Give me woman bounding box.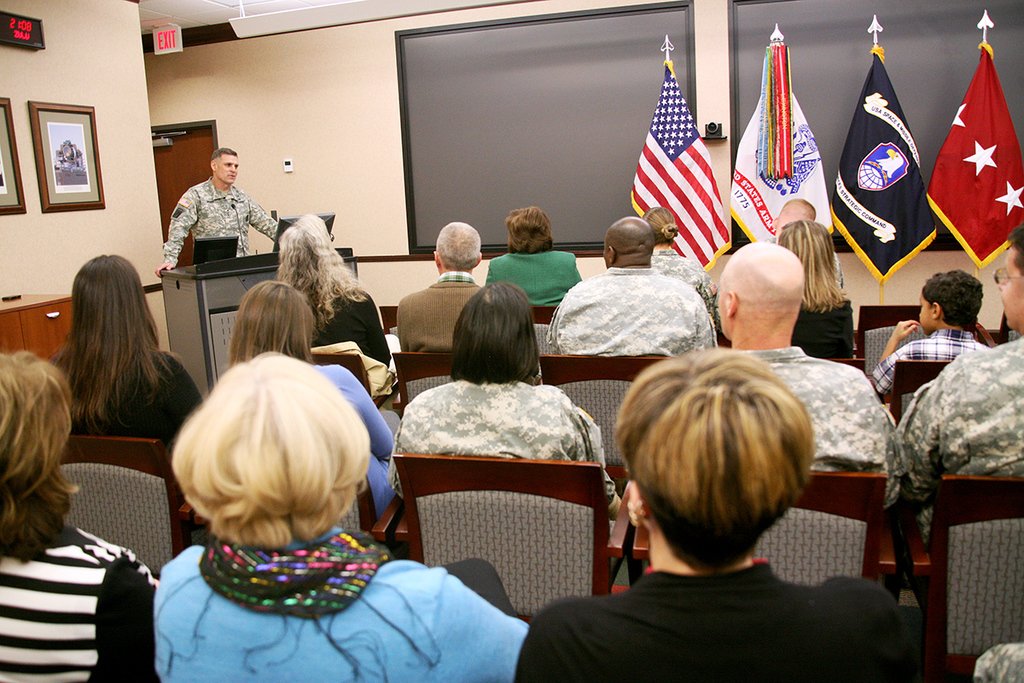
<box>113,330,468,666</box>.
